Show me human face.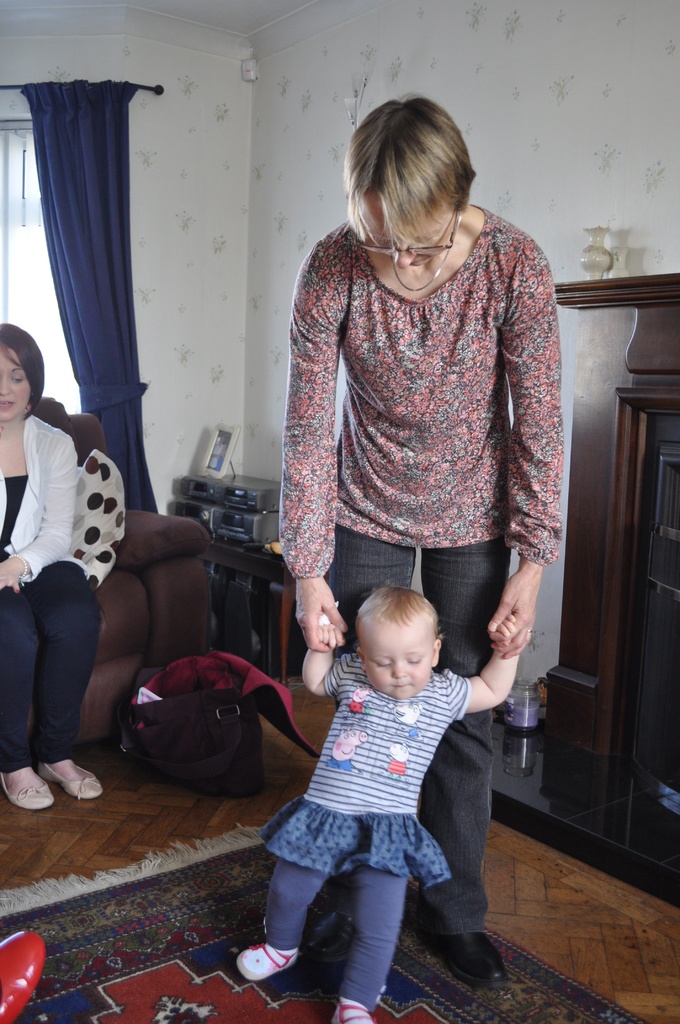
human face is here: locate(364, 221, 459, 267).
